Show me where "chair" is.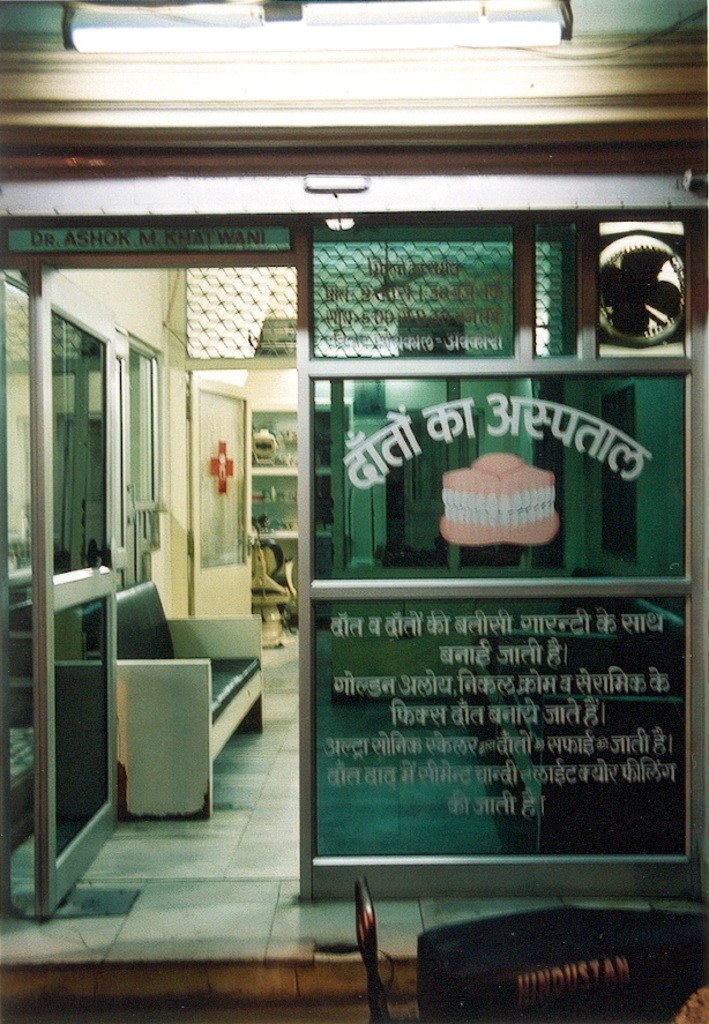
"chair" is at rect(356, 876, 418, 1023).
